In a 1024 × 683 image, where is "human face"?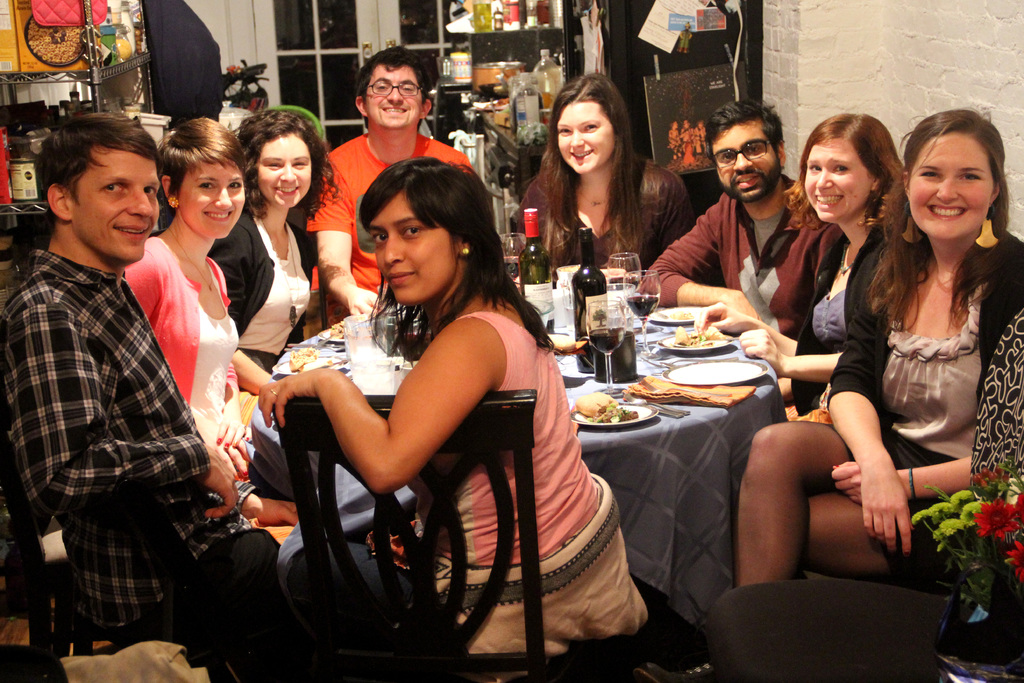
bbox=(253, 135, 311, 206).
